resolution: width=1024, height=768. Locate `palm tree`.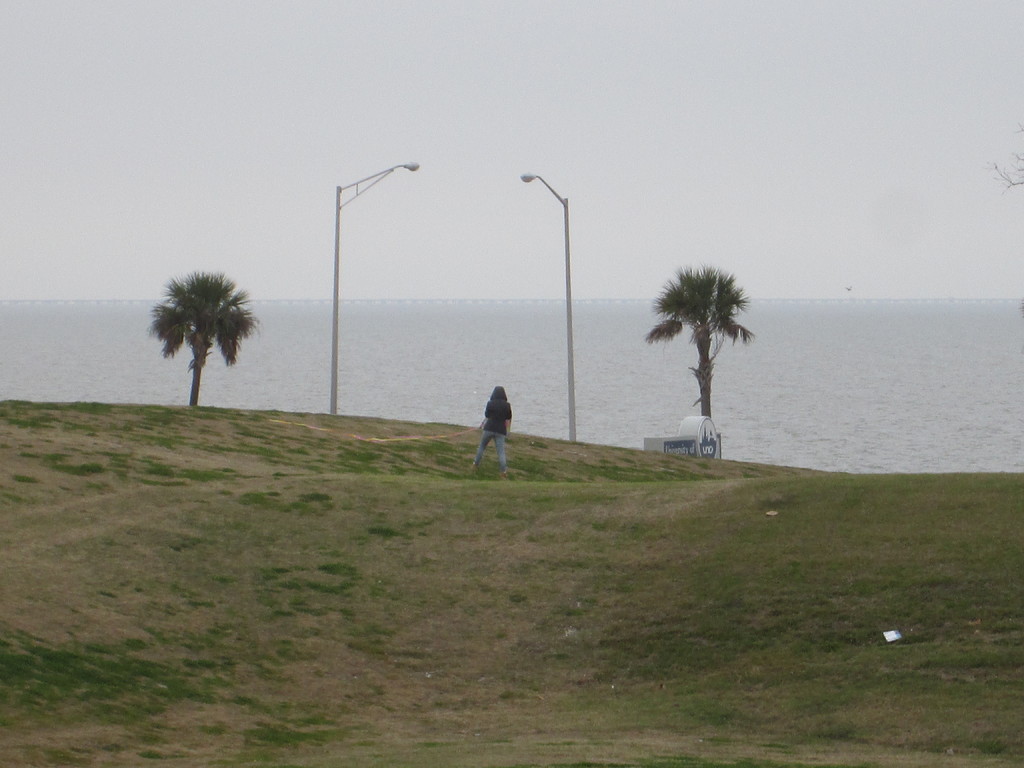
left=642, top=265, right=766, bottom=425.
